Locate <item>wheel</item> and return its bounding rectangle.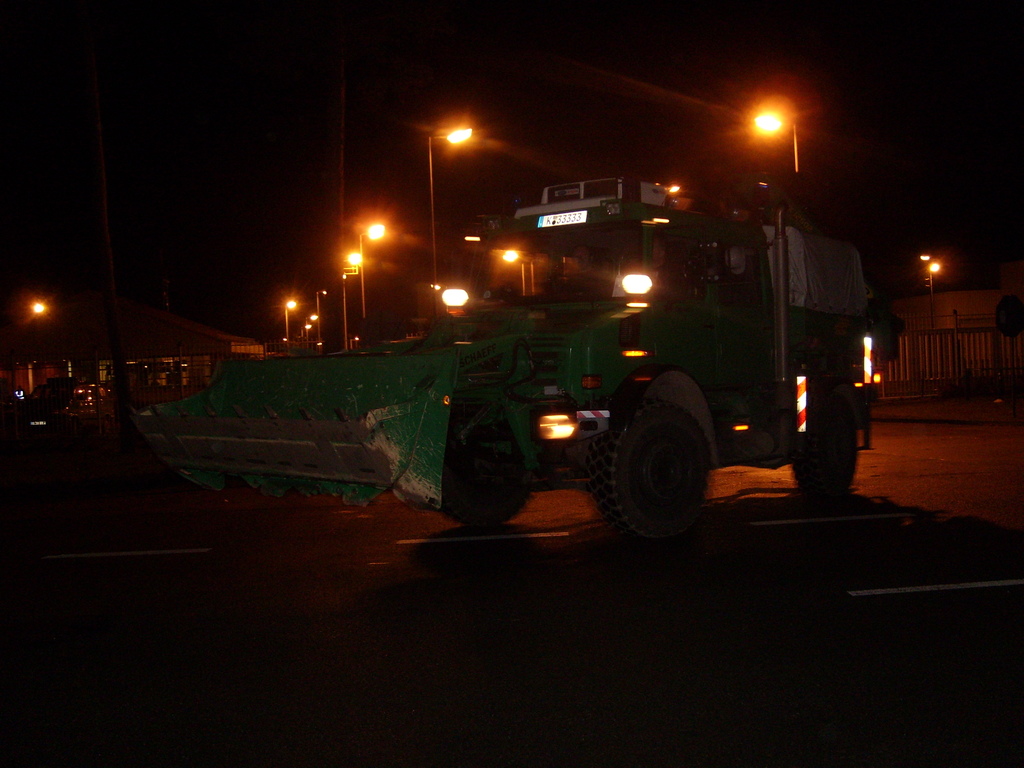
[576,380,732,538].
